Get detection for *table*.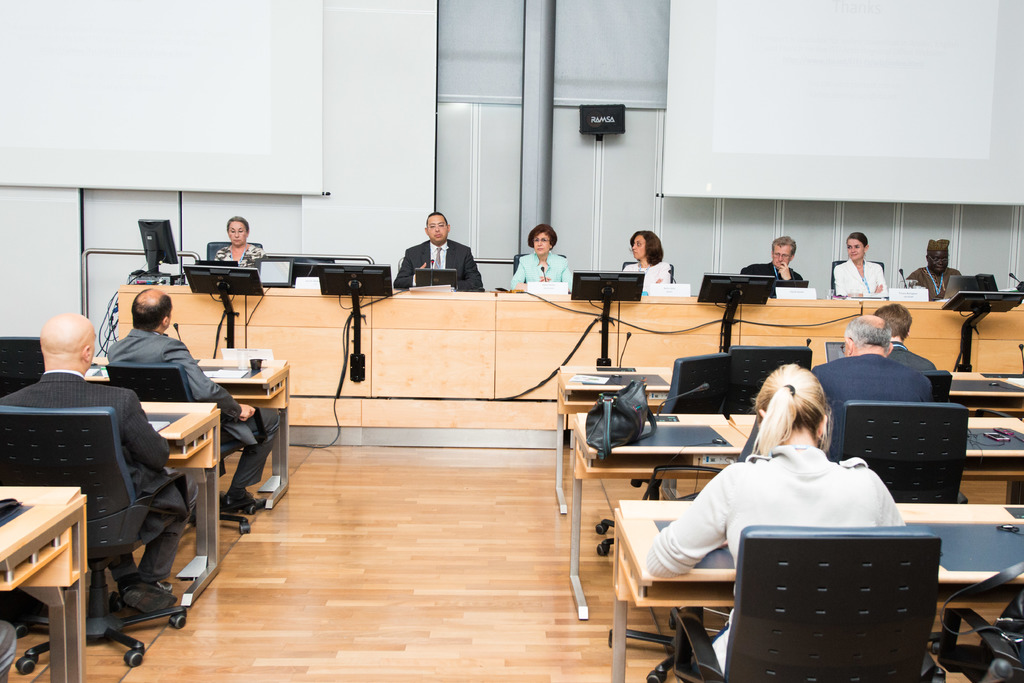
Detection: detection(139, 398, 223, 605).
